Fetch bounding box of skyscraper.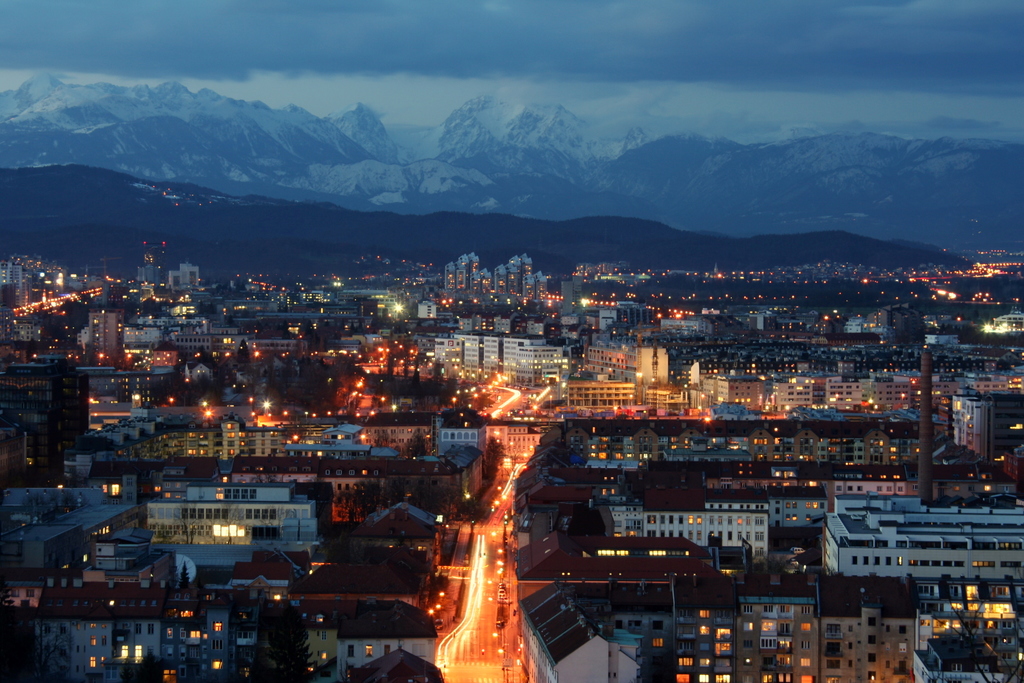
Bbox: bbox=(951, 384, 1023, 453).
